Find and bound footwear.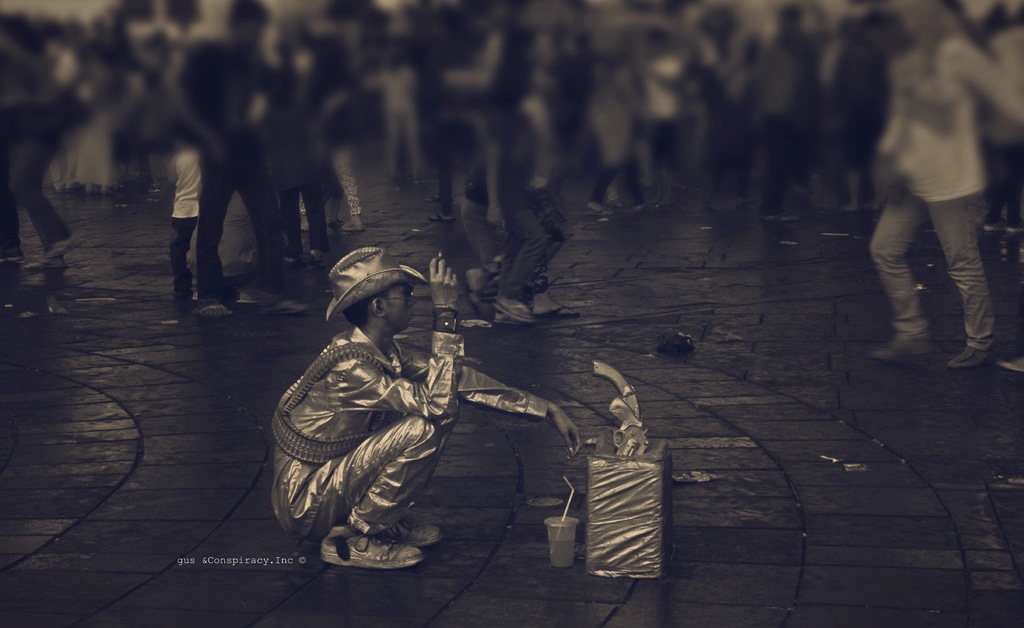
Bound: Rect(87, 185, 100, 192).
